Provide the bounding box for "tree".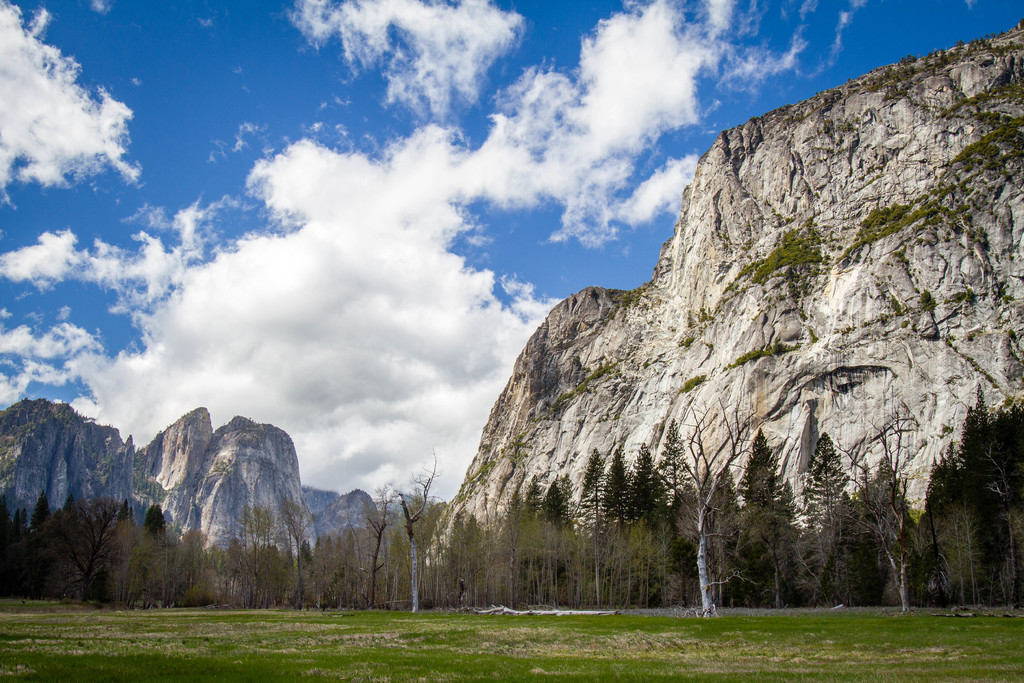
bbox=[666, 395, 773, 613].
